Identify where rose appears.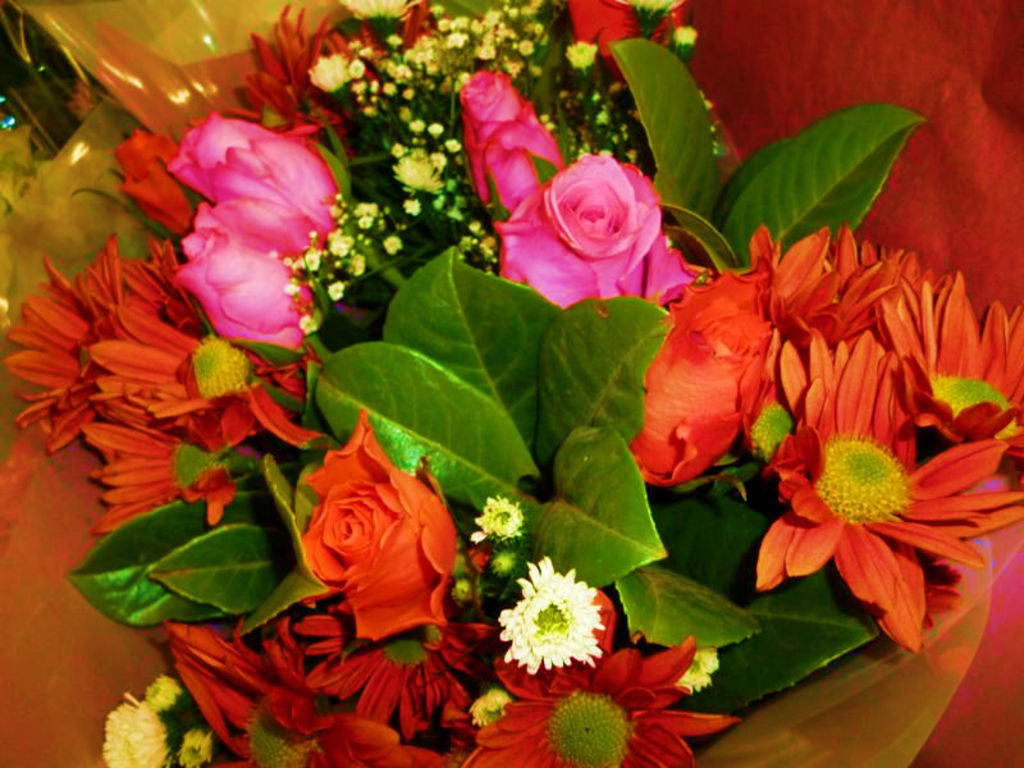
Appears at box=[466, 68, 568, 216].
